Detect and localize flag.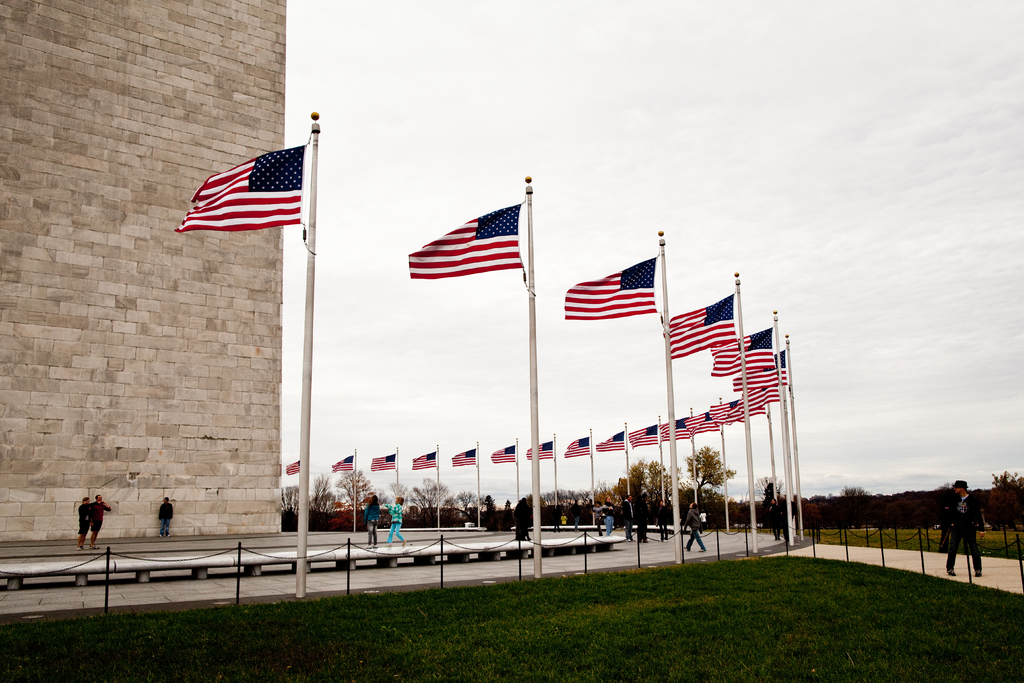
Localized at <box>452,452,478,469</box>.
